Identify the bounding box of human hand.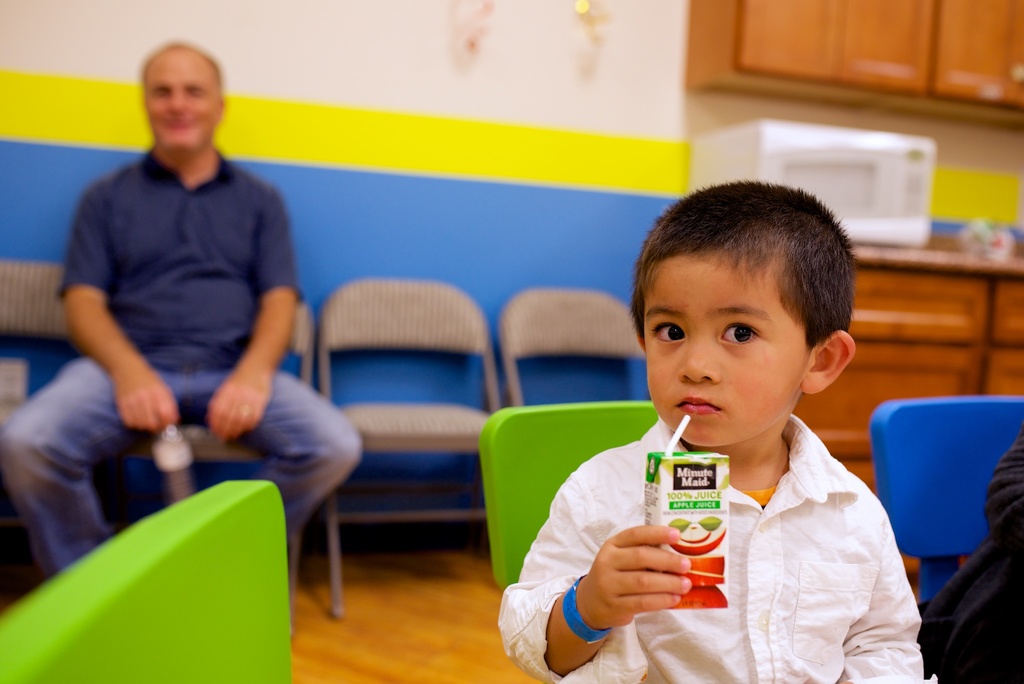
(x1=190, y1=347, x2=255, y2=453).
